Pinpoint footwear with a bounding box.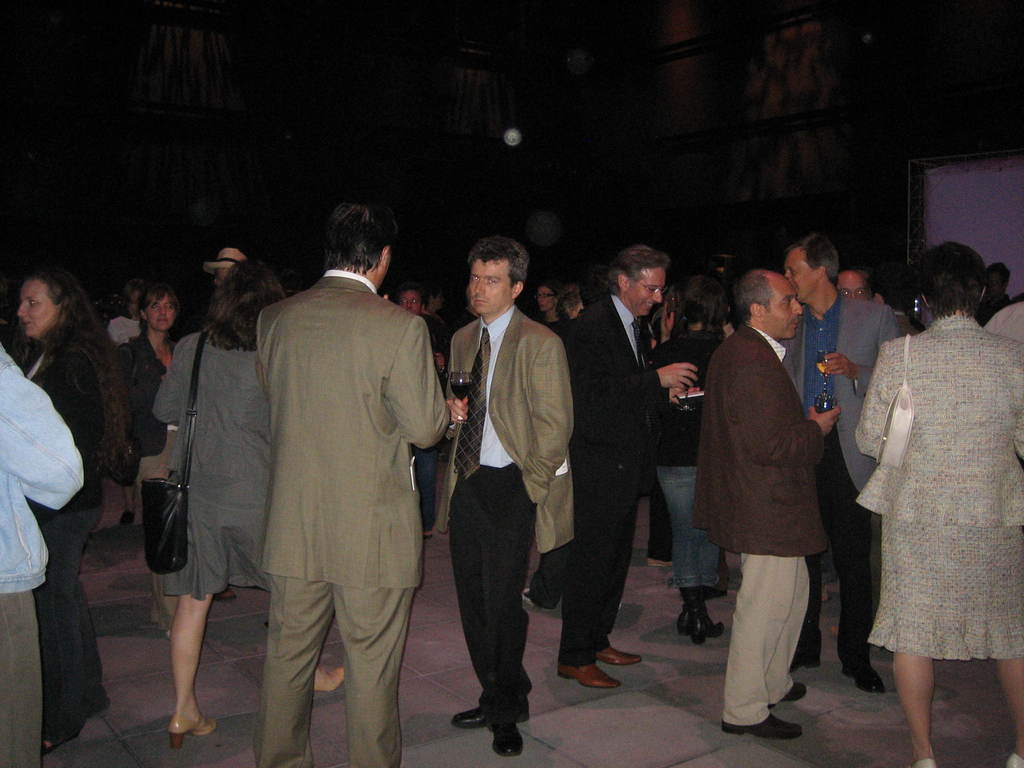
box(790, 646, 822, 671).
